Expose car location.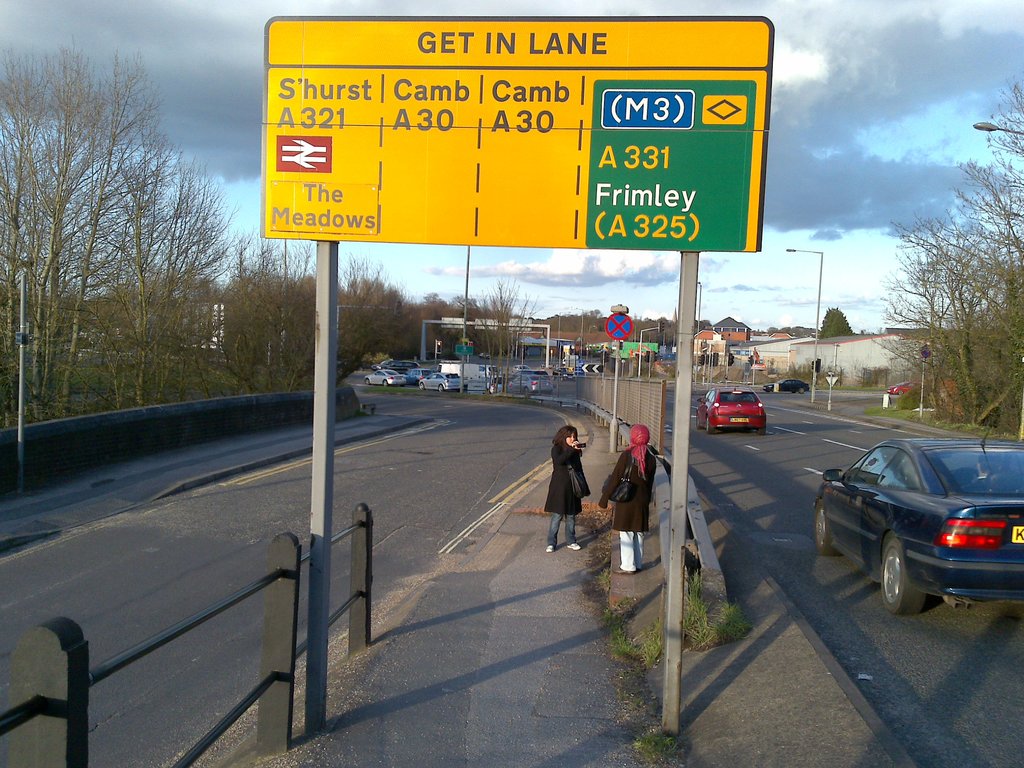
Exposed at 887 378 923 396.
